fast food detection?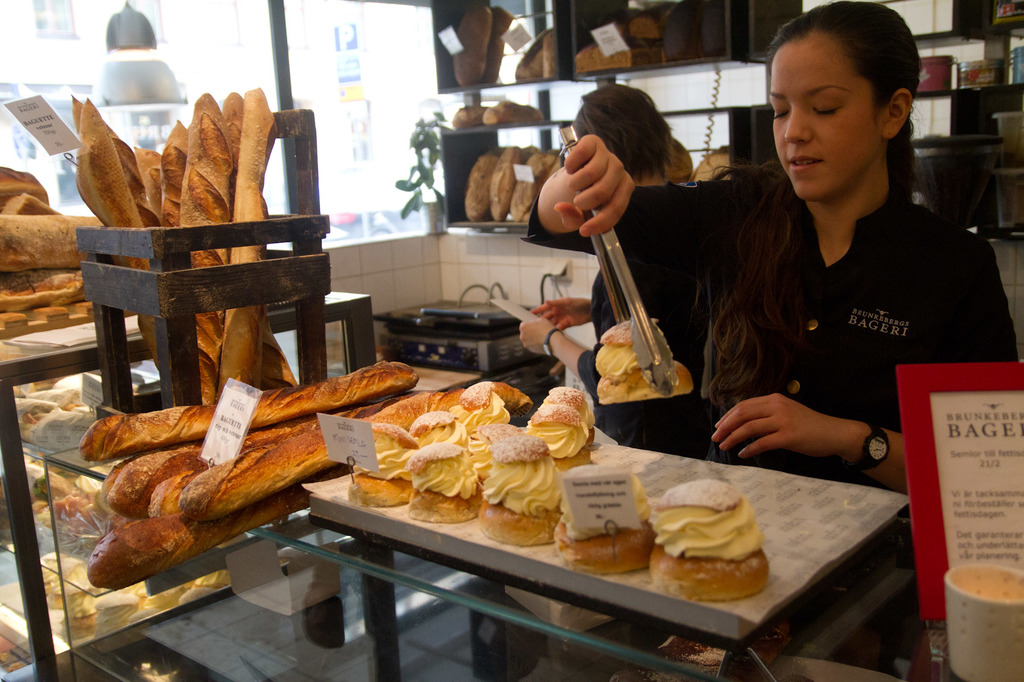
rect(408, 427, 483, 522)
